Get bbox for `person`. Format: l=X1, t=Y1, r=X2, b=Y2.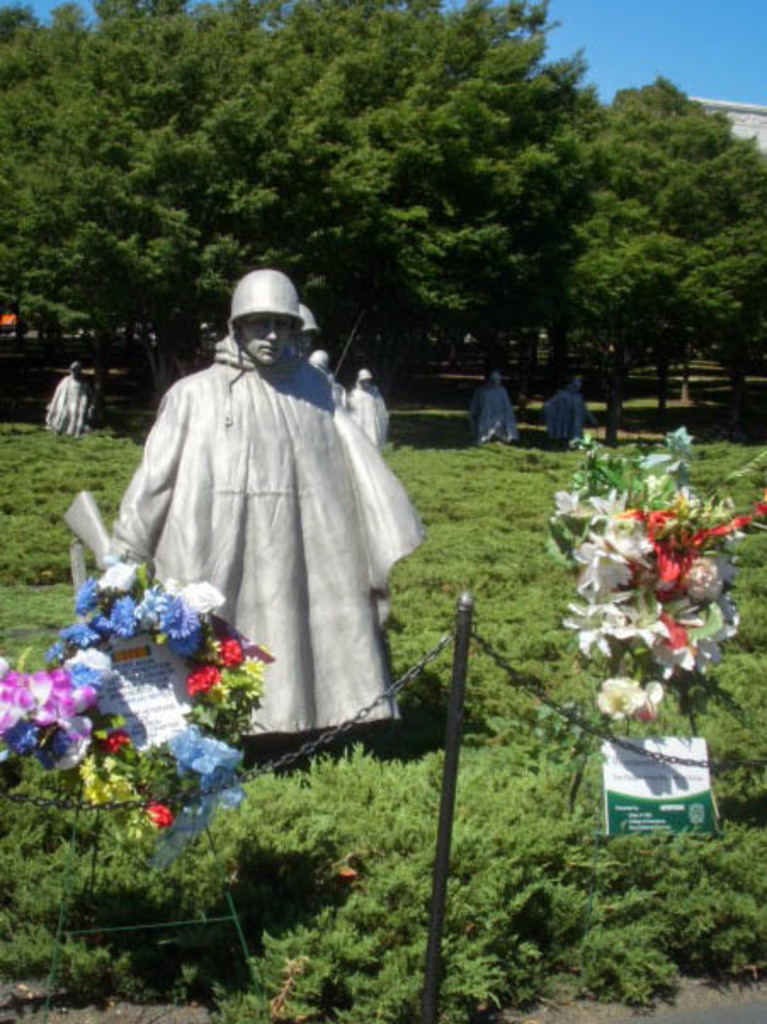
l=539, t=371, r=597, b=447.
